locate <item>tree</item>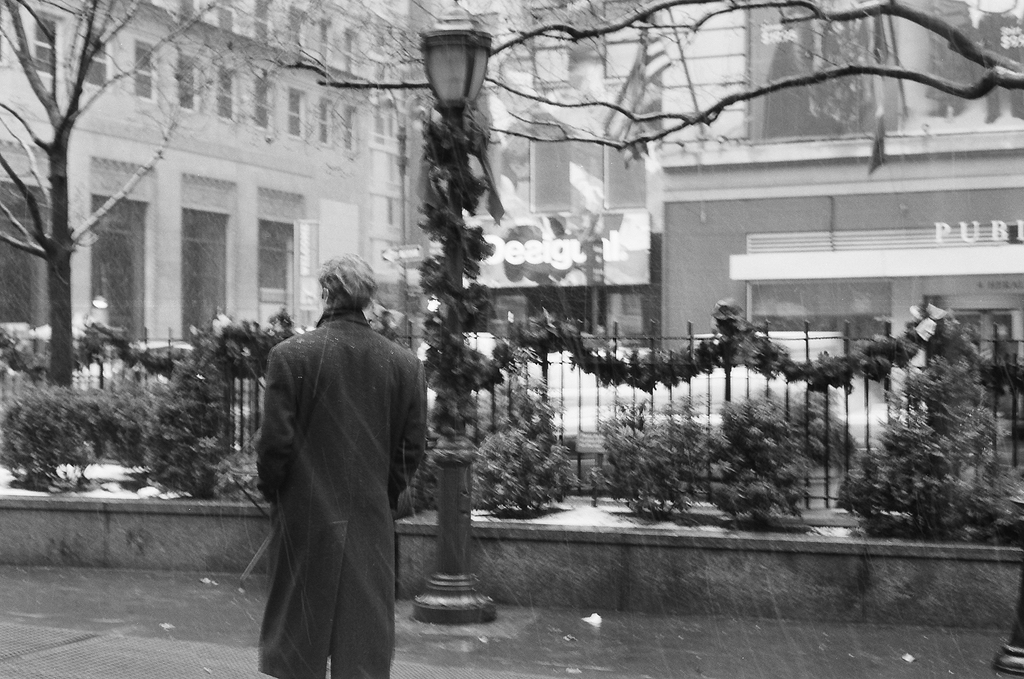
crop(0, 0, 294, 387)
